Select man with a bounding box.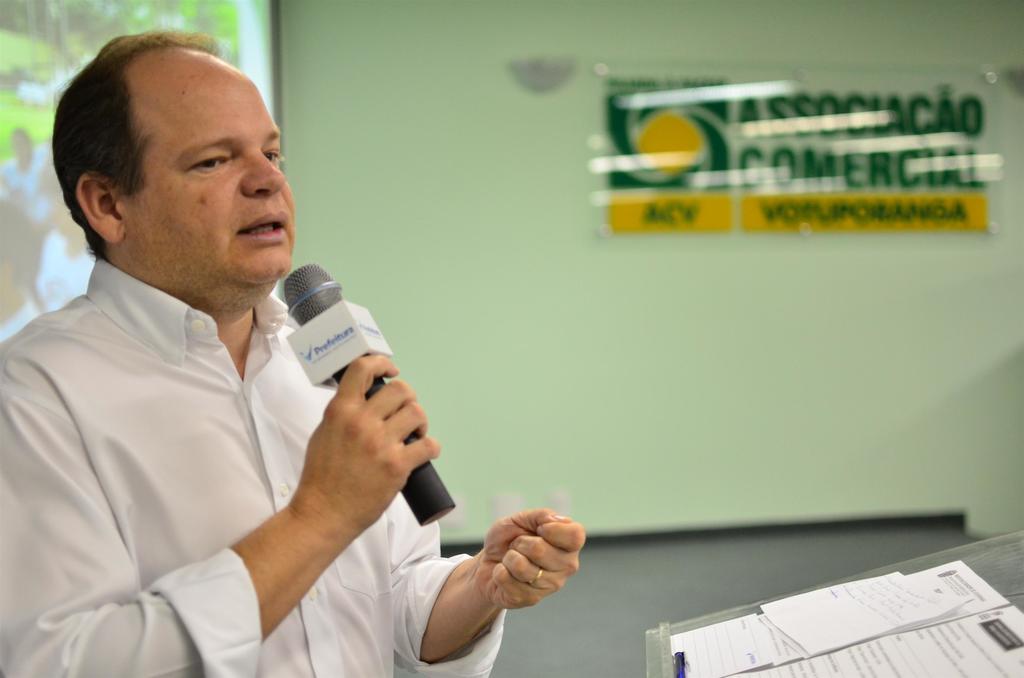
(left=0, top=63, right=456, bottom=673).
